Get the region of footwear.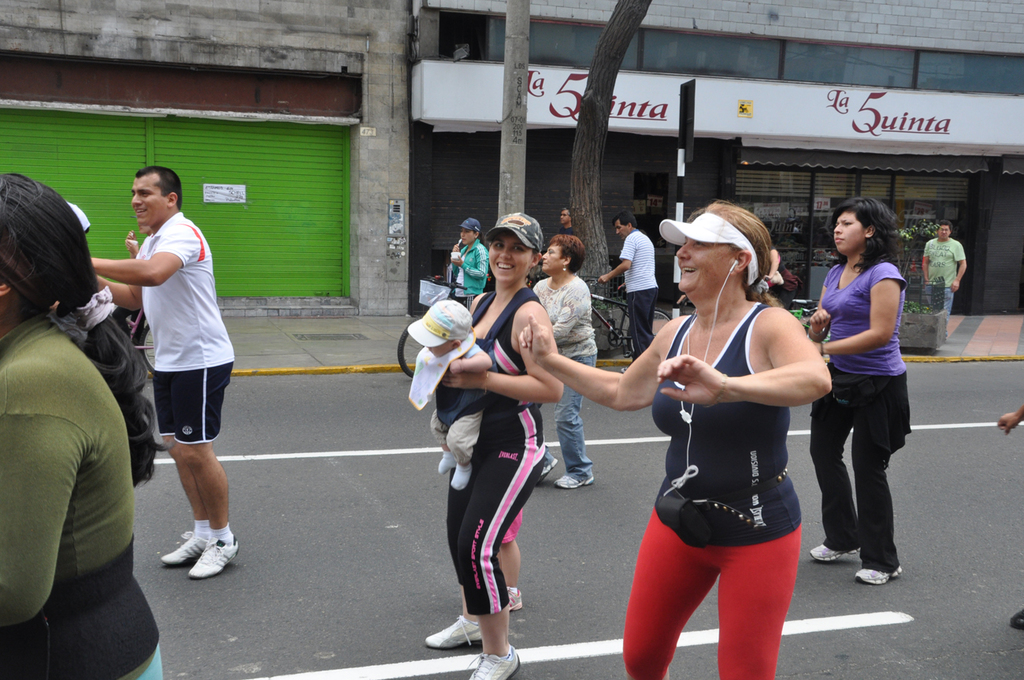
pyautogui.locateOnScreen(810, 539, 861, 563).
